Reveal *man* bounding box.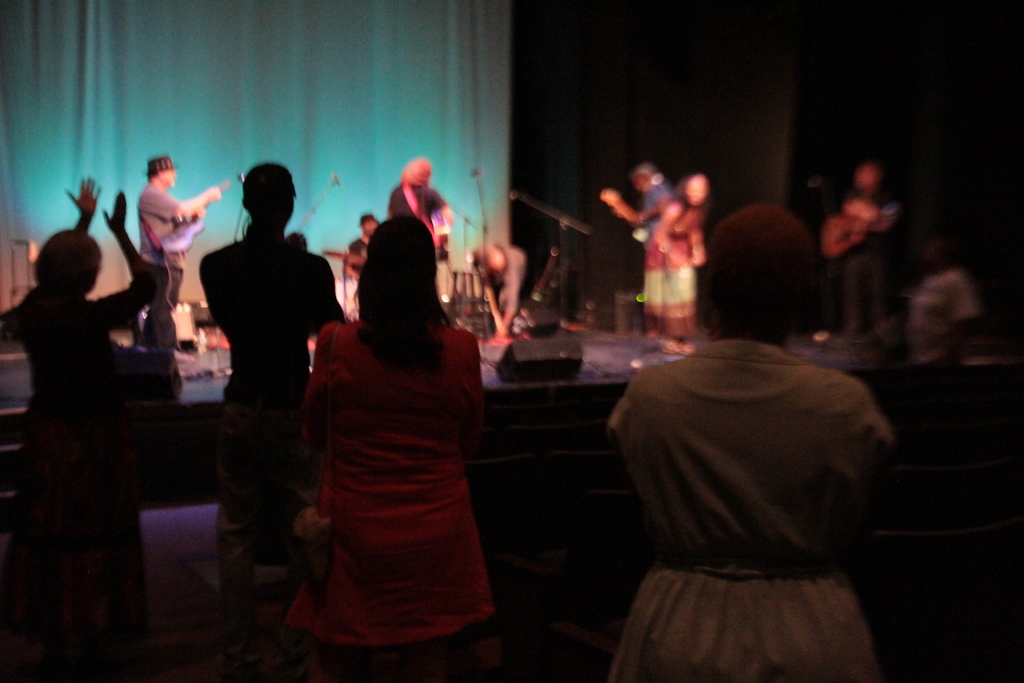
Revealed: region(182, 148, 334, 613).
